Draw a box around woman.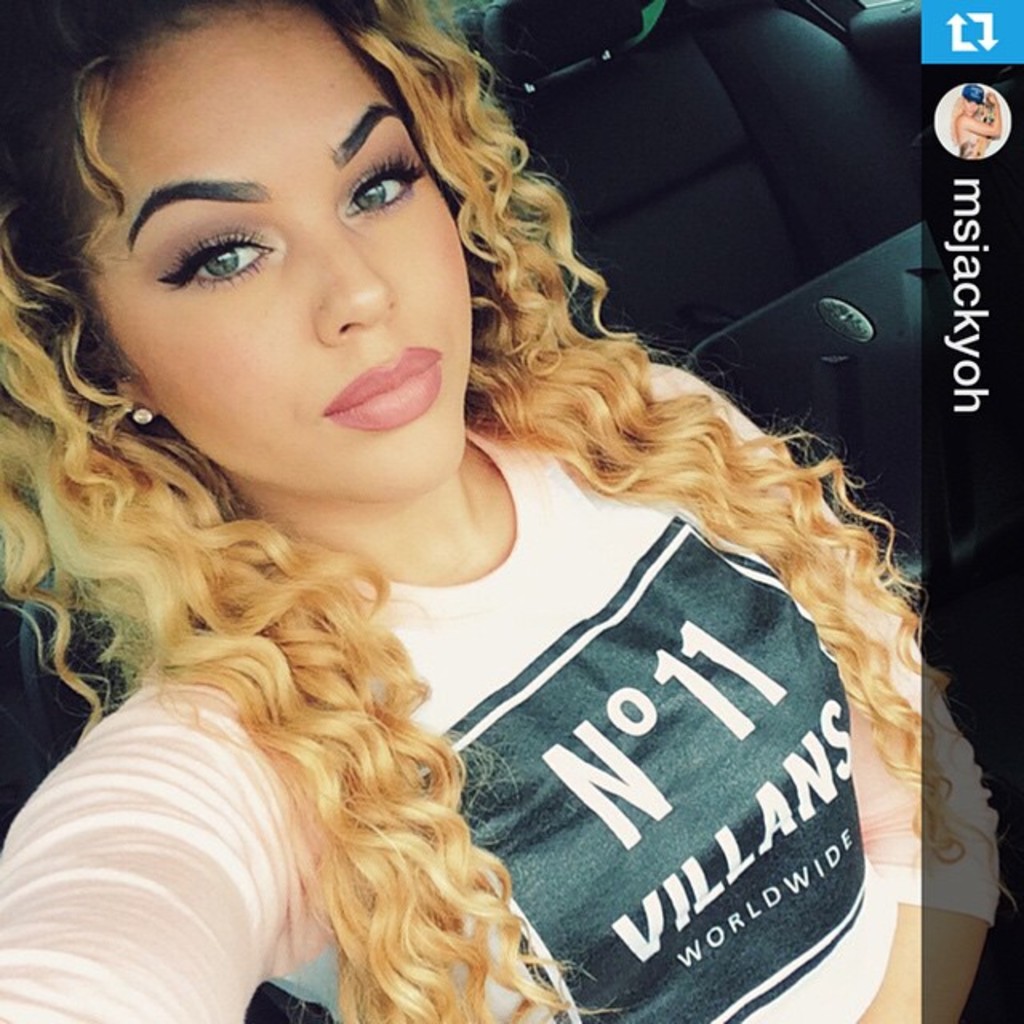
78:0:888:1006.
